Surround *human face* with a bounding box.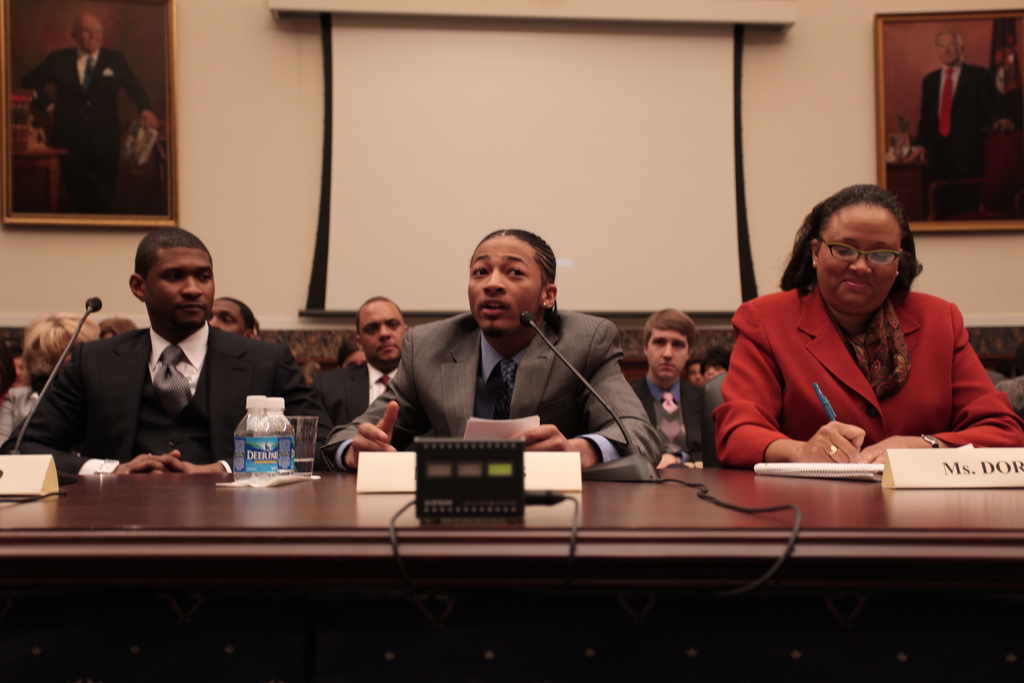
BBox(937, 35, 962, 65).
